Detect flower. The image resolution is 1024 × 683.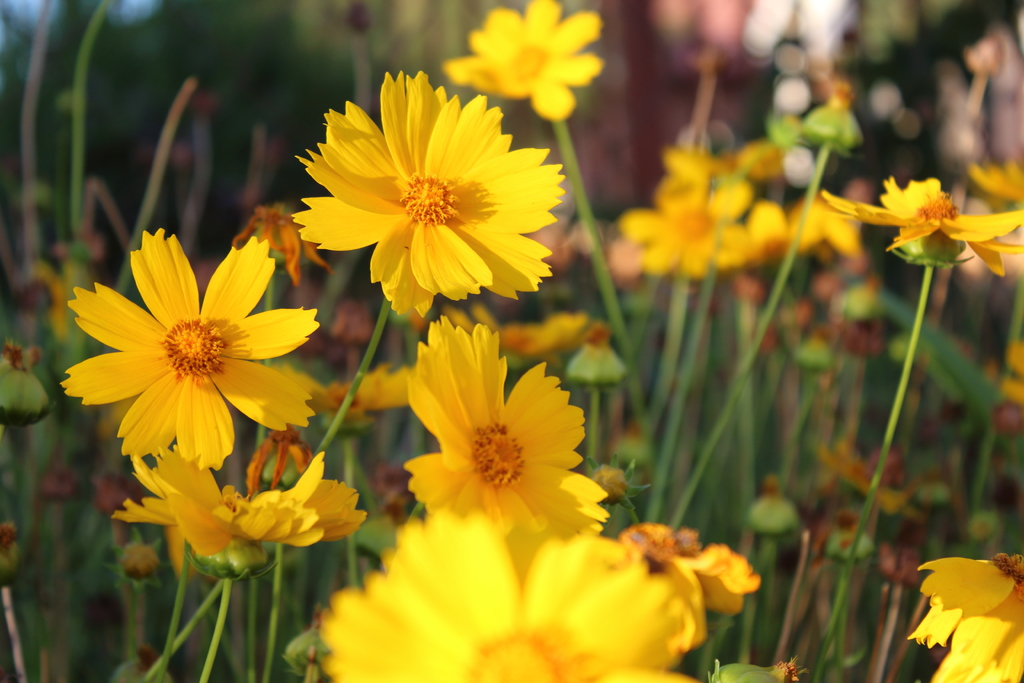
crop(68, 220, 292, 472).
